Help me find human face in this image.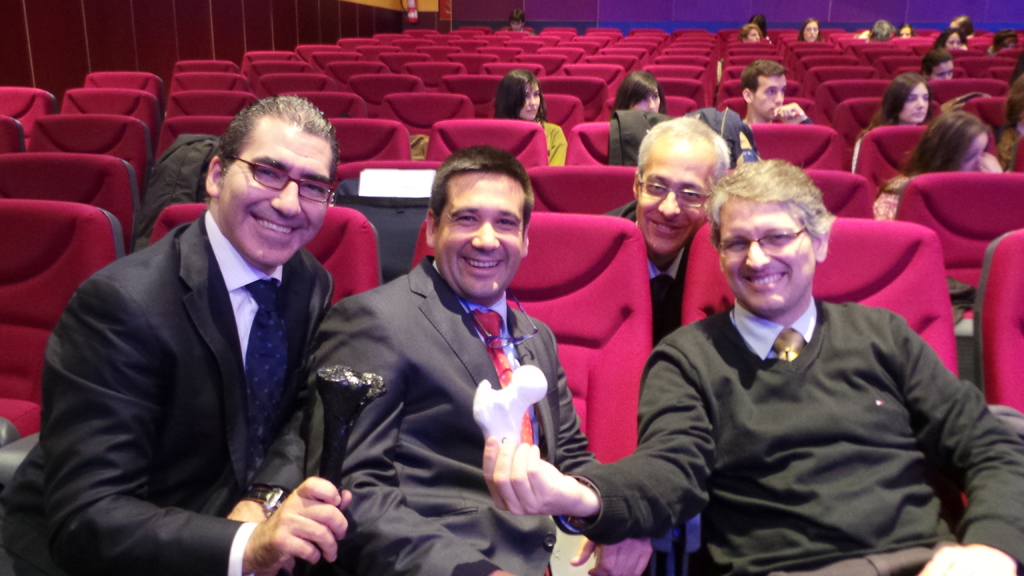
Found it: rect(436, 172, 530, 298).
